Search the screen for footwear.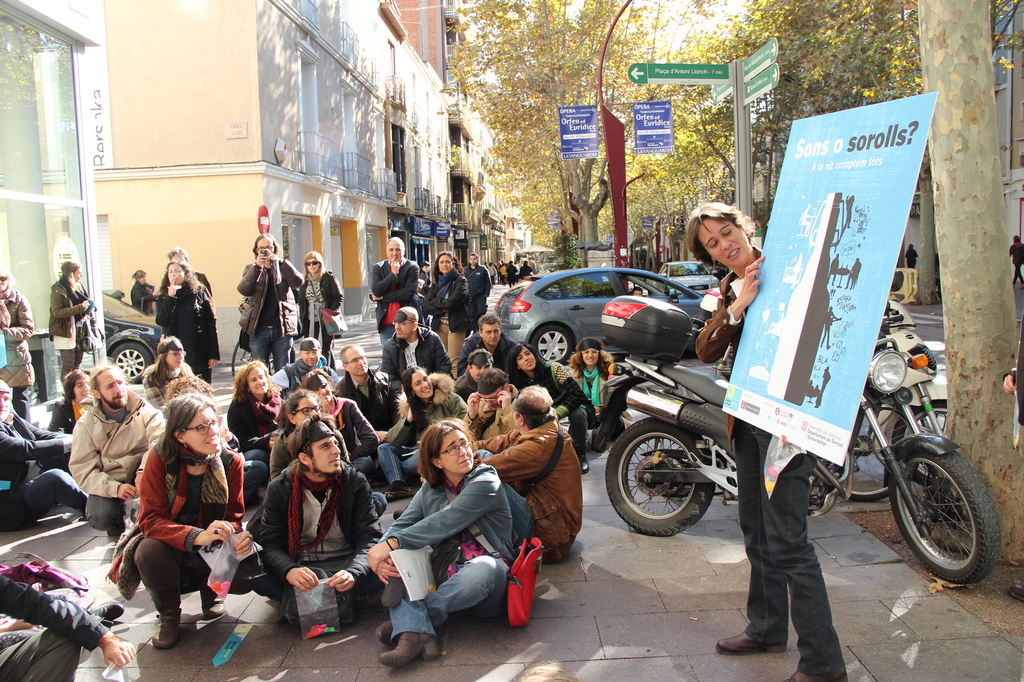
Found at rect(390, 507, 404, 518).
